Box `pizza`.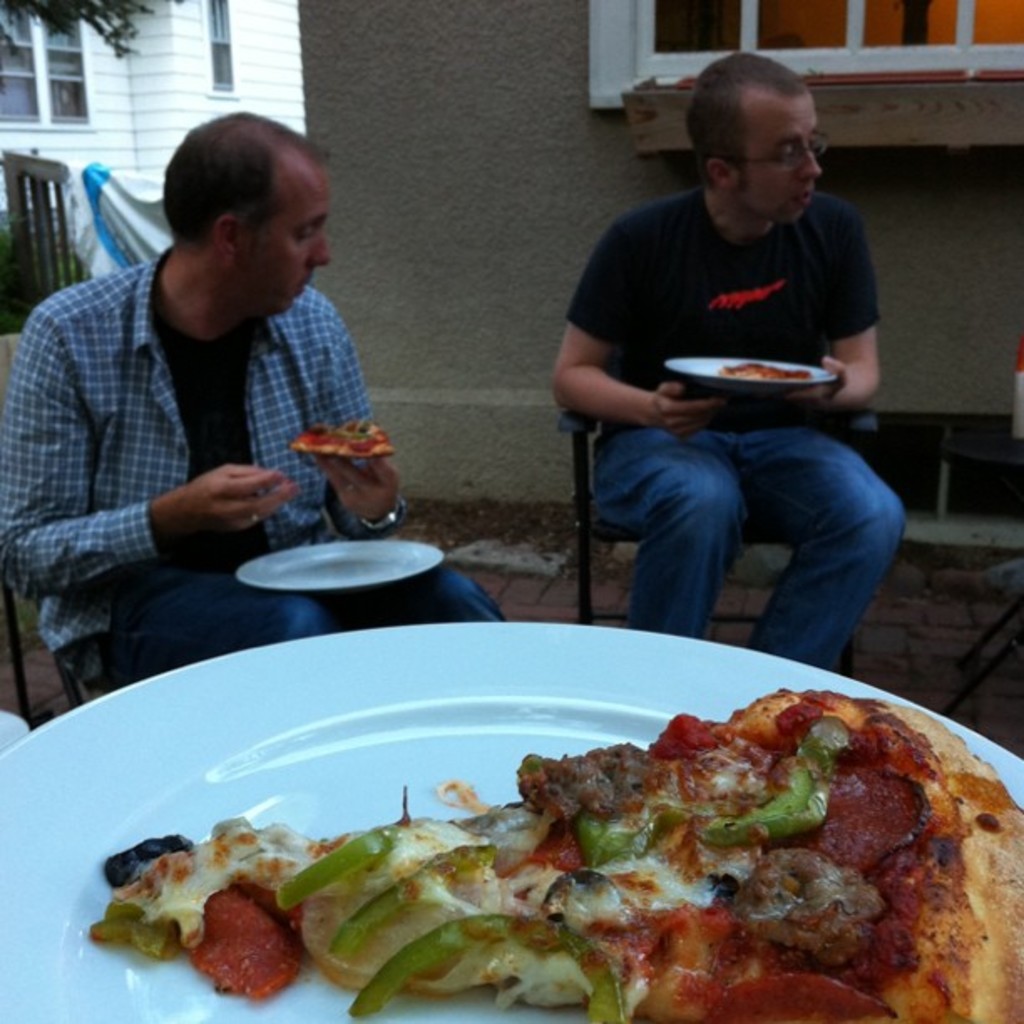
<bbox>721, 358, 815, 385</bbox>.
